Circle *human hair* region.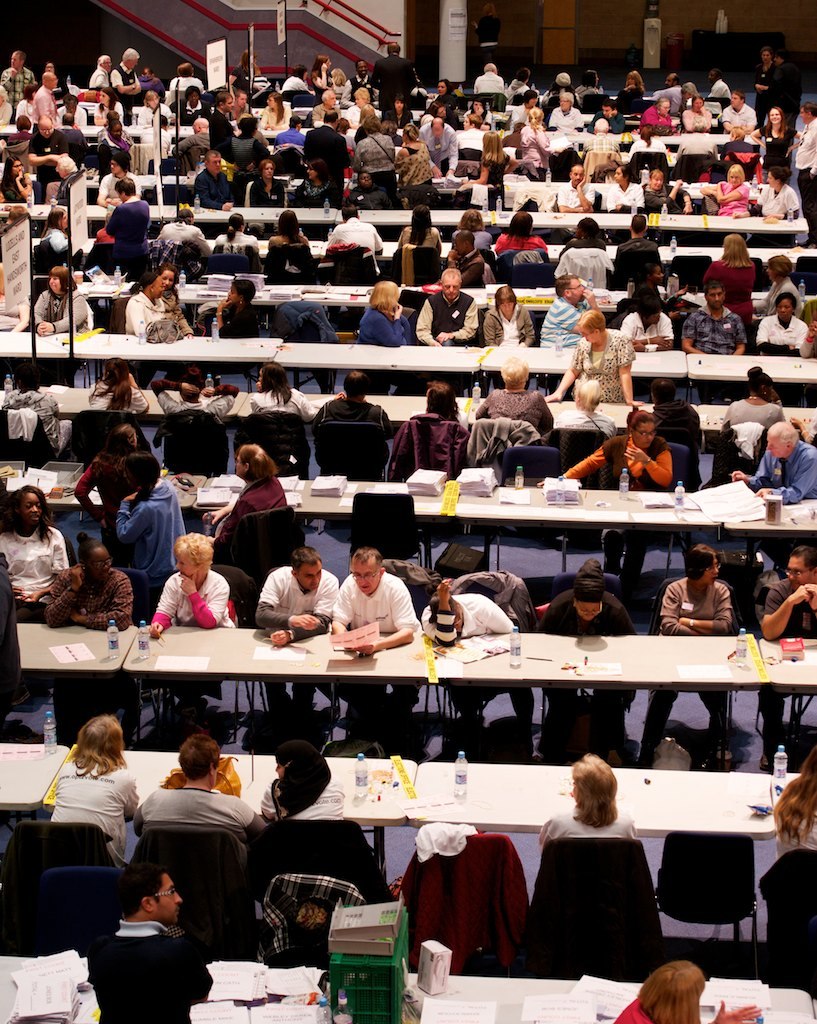
Region: pyautogui.locateOnScreen(768, 741, 816, 840).
